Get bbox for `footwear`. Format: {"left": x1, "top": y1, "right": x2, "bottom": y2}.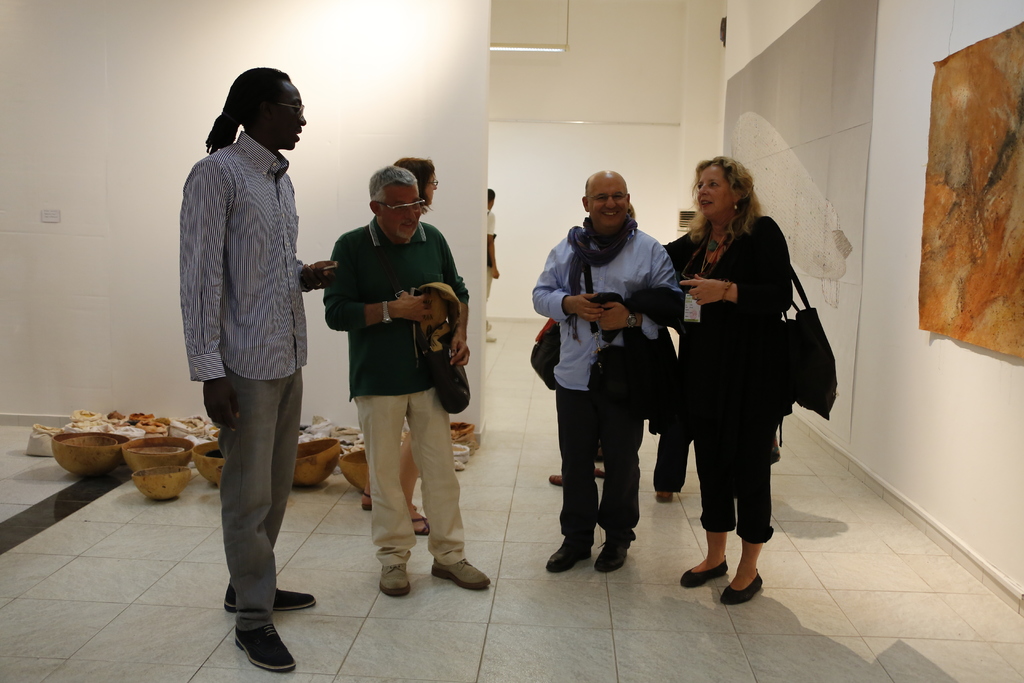
{"left": 215, "top": 597, "right": 289, "bottom": 671}.
